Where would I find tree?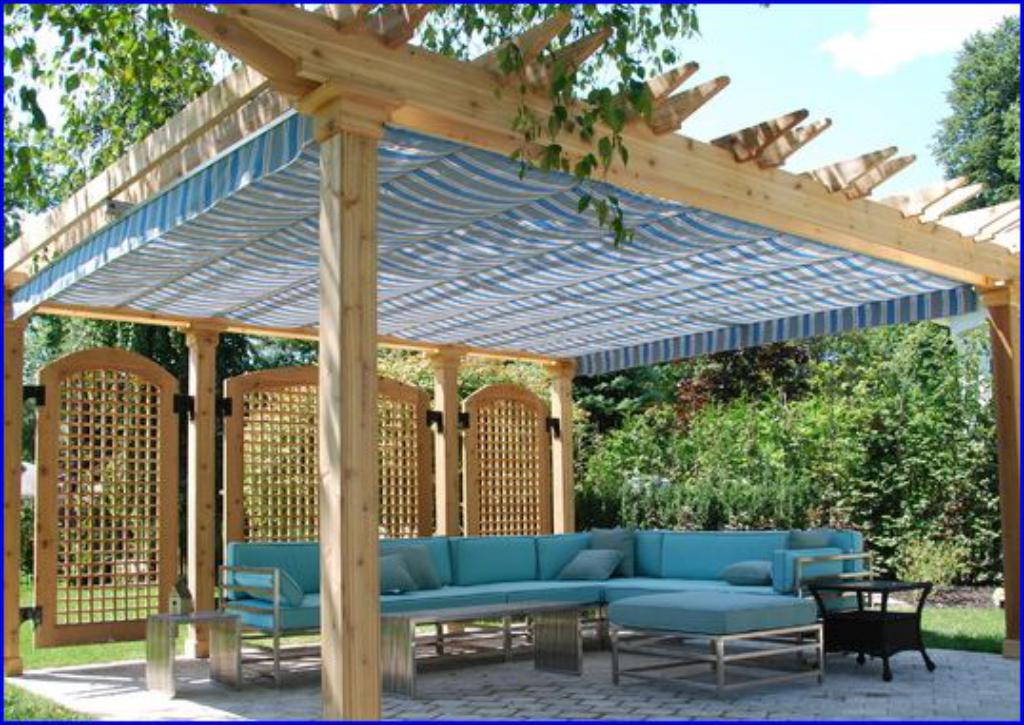
At x1=936, y1=21, x2=1023, y2=192.
